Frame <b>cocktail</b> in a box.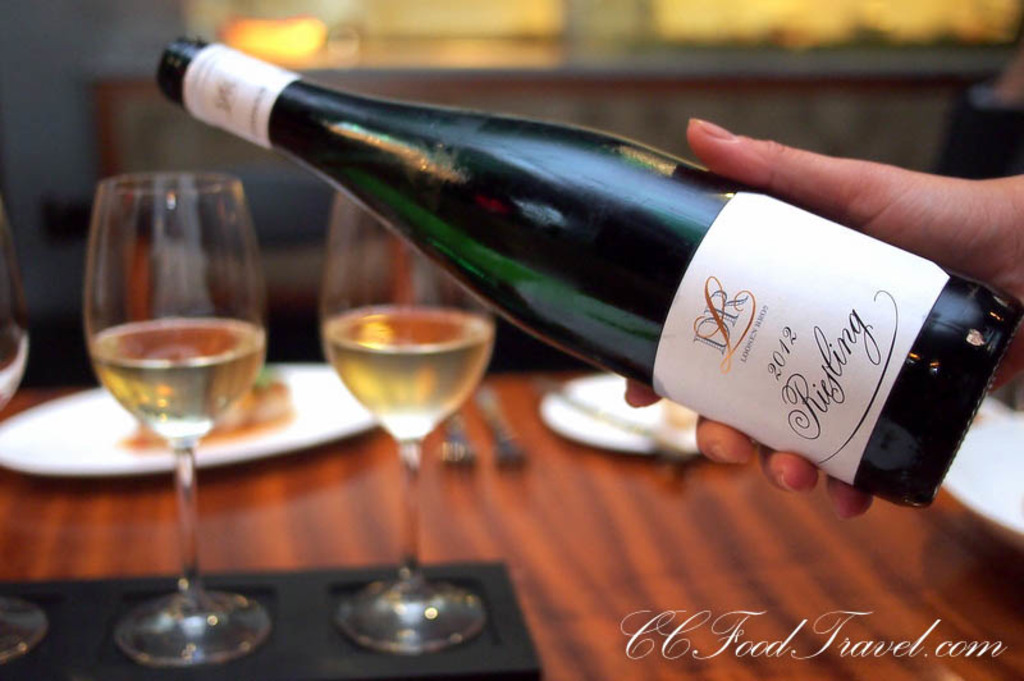
[74, 163, 274, 667].
